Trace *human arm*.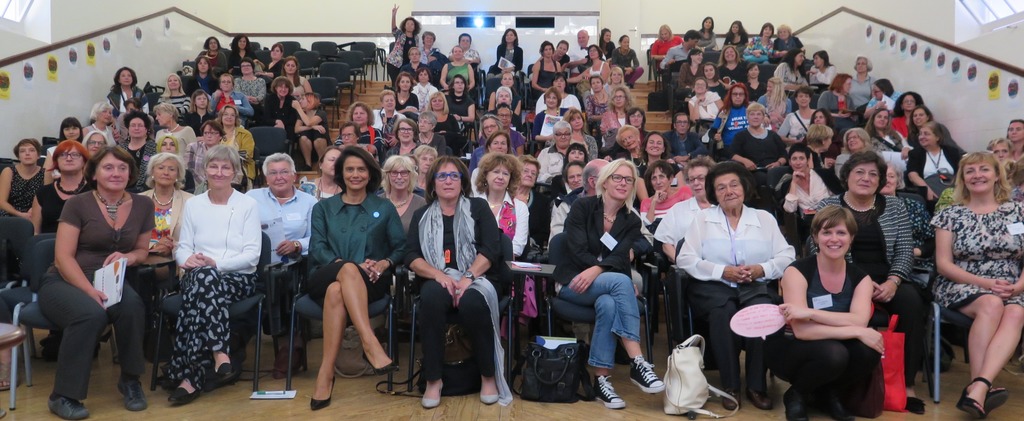
Traced to [left=740, top=221, right=797, bottom=285].
